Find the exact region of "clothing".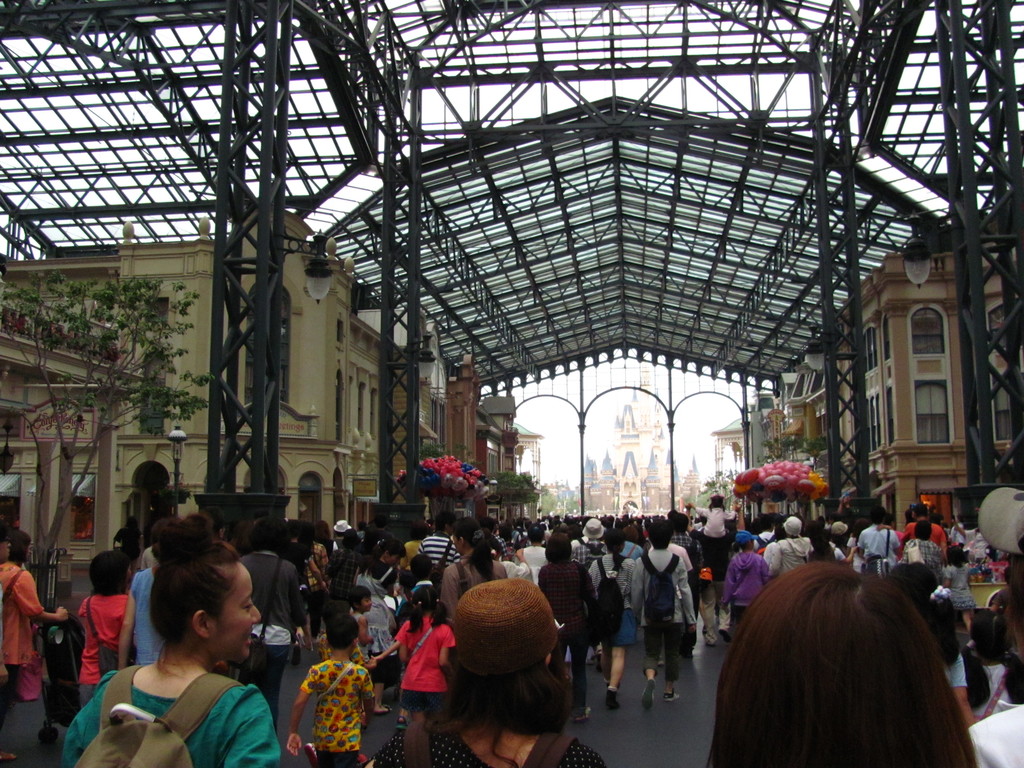
Exact region: [573,534,607,592].
